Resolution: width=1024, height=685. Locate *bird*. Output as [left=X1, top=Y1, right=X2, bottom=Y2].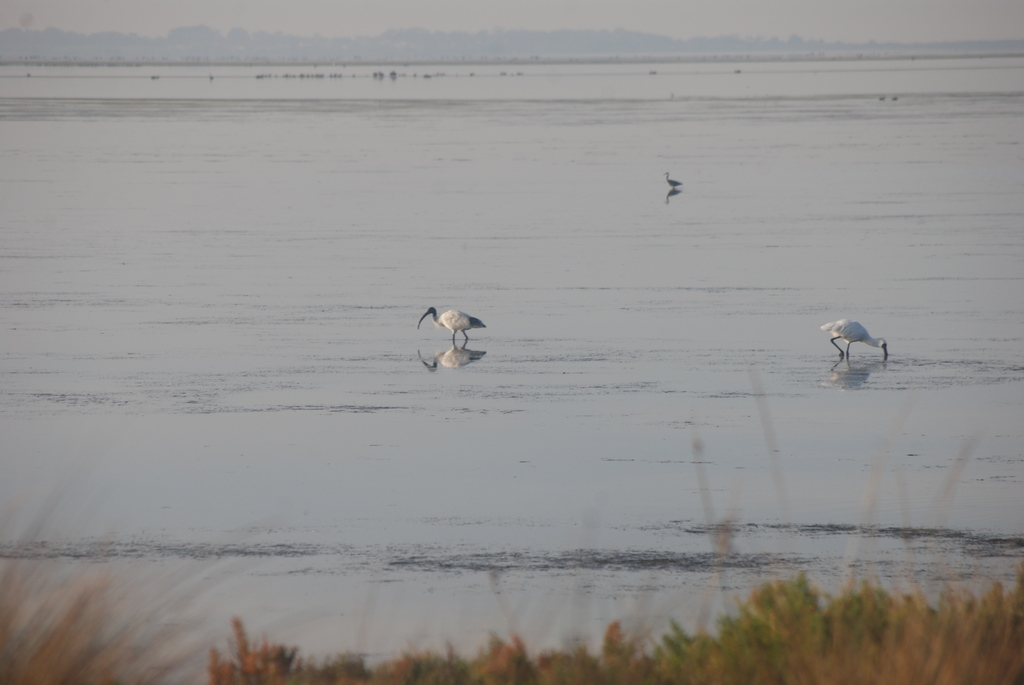
[left=819, top=310, right=902, bottom=370].
